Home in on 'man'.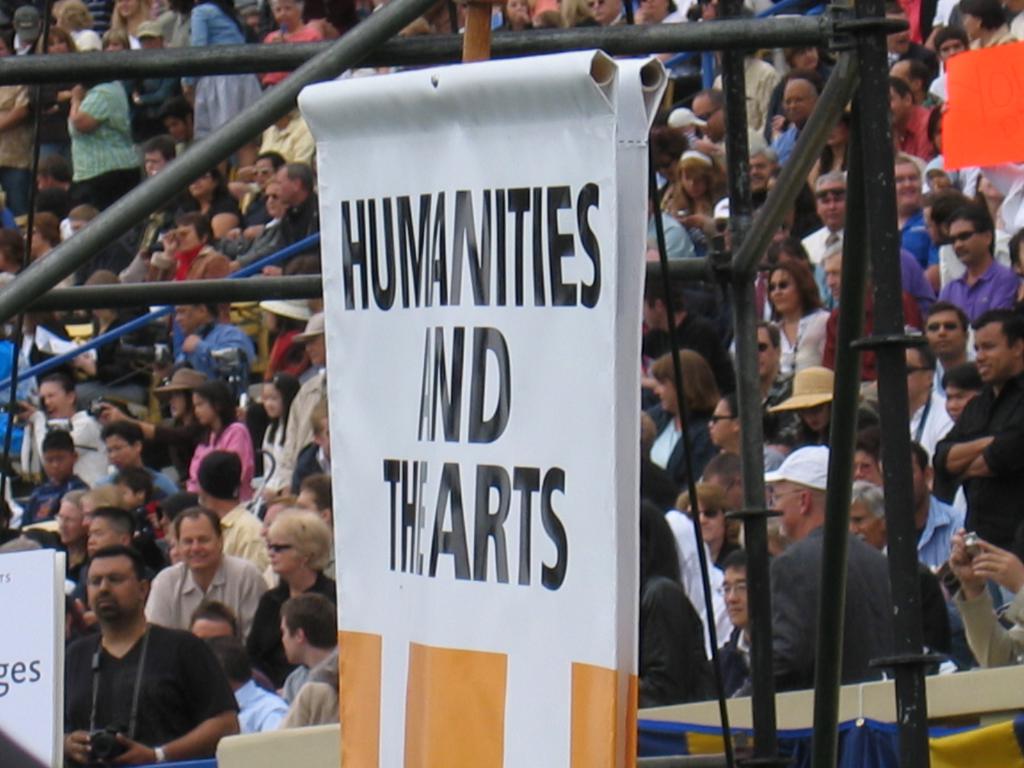
Homed in at 922 304 979 397.
